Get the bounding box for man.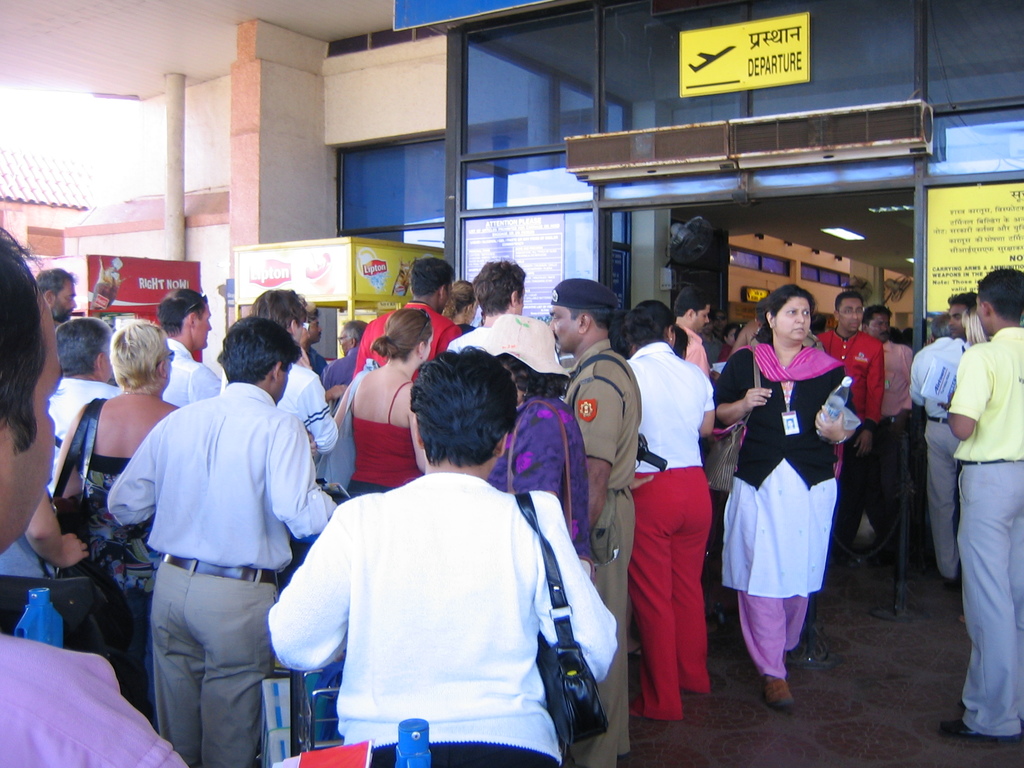
pyautogui.locateOnScreen(156, 282, 219, 403).
